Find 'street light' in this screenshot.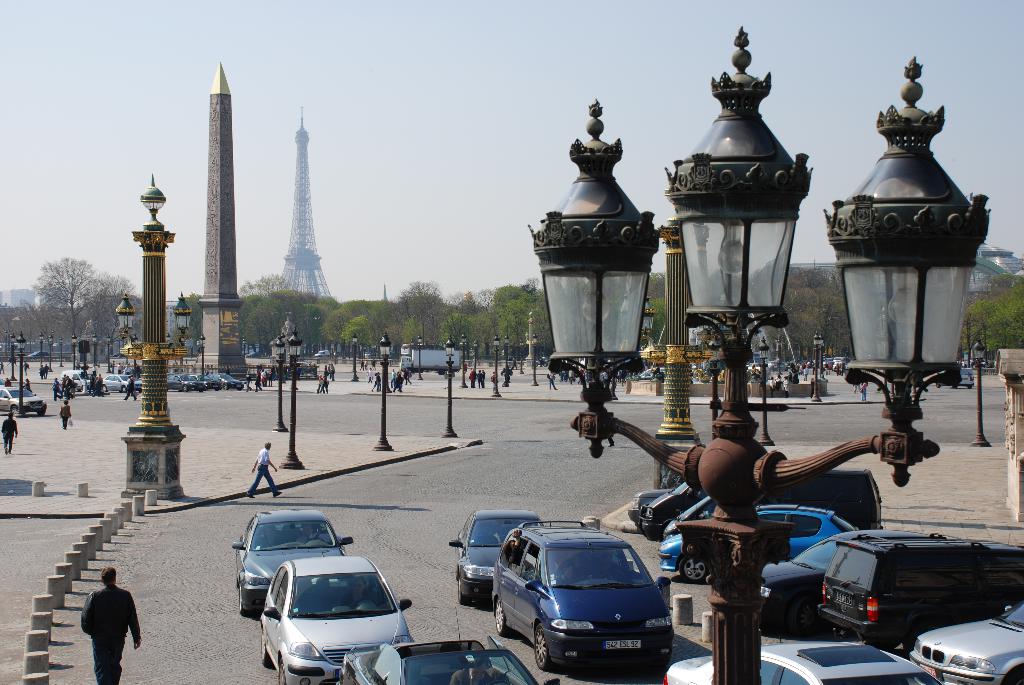
The bounding box for 'street light' is locate(474, 341, 479, 373).
